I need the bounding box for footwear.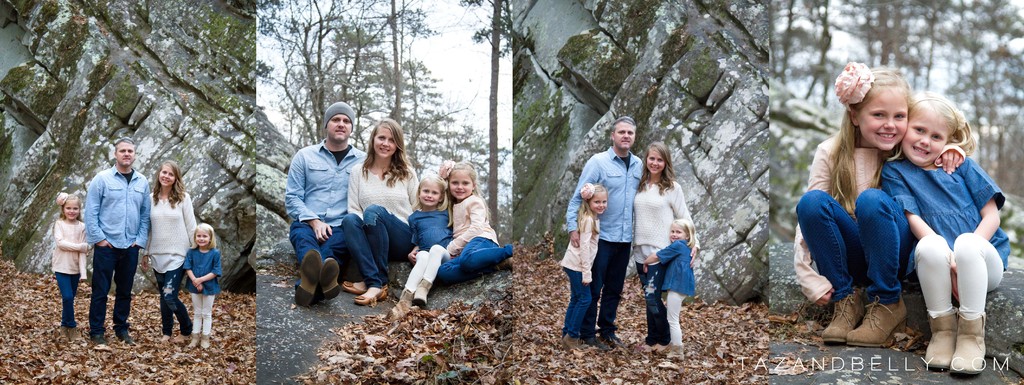
Here it is: region(90, 335, 106, 344).
